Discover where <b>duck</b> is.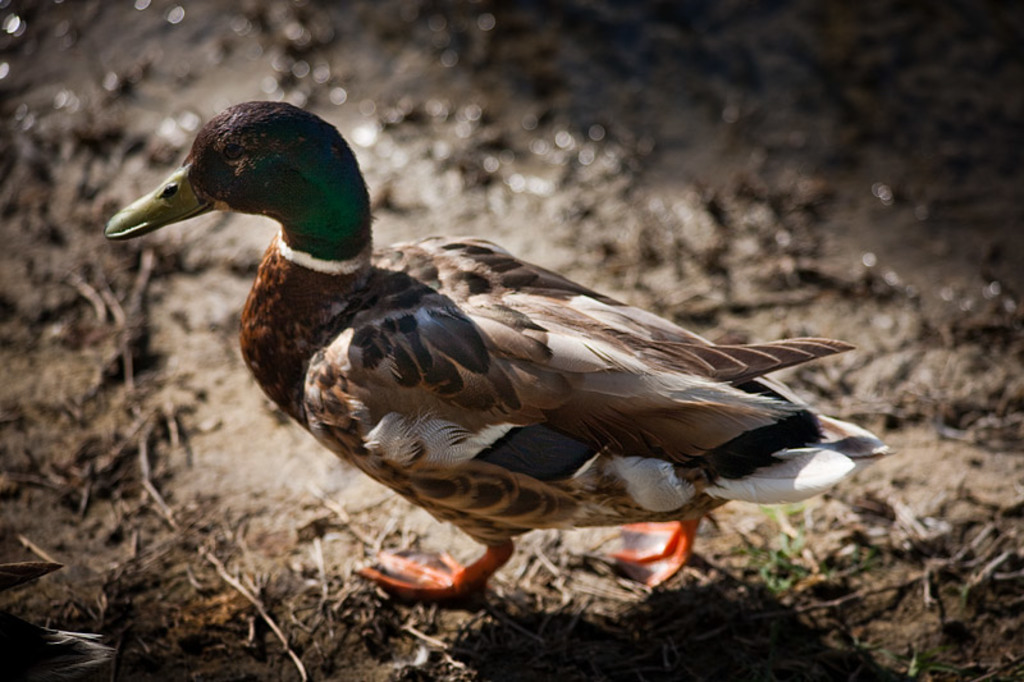
Discovered at (x1=118, y1=93, x2=905, y2=635).
